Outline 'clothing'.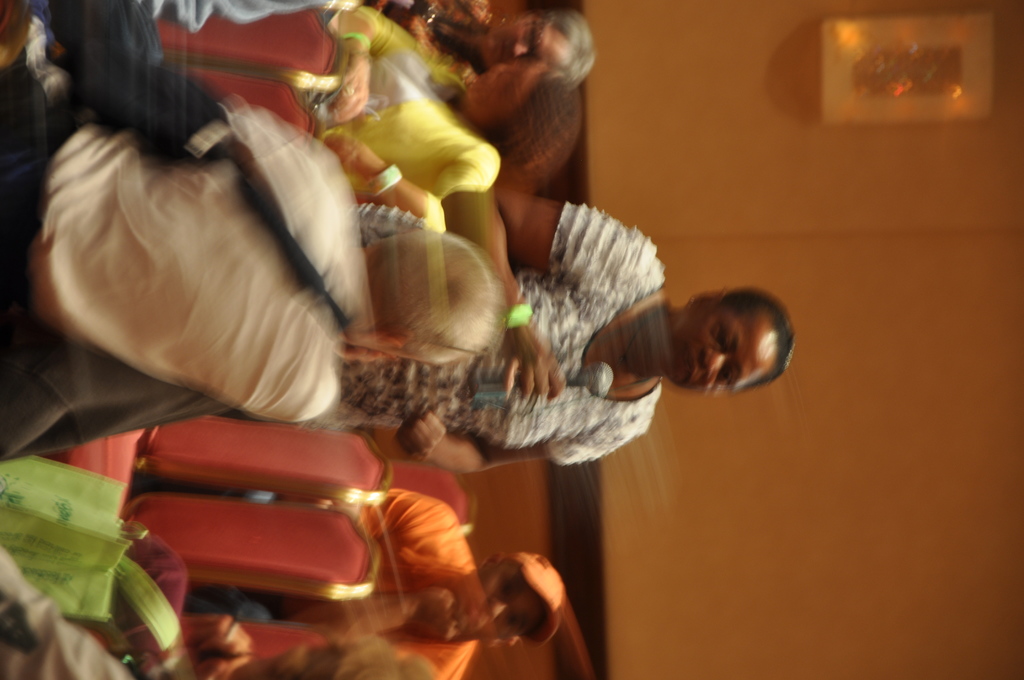
Outline: pyautogui.locateOnScreen(36, 51, 409, 465).
